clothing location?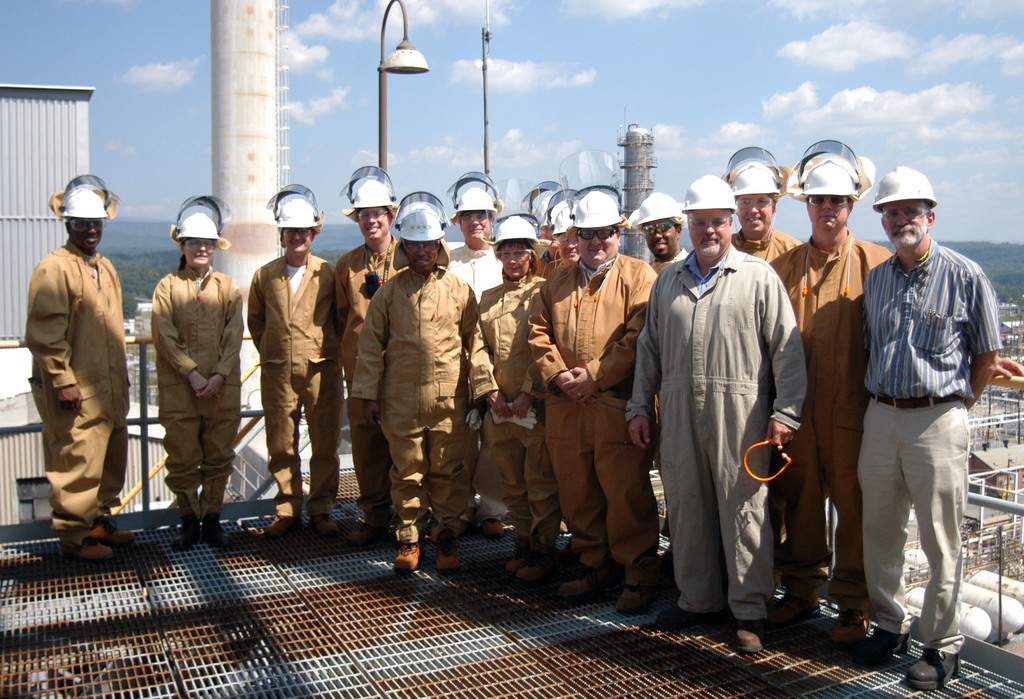
x1=345, y1=265, x2=514, y2=545
